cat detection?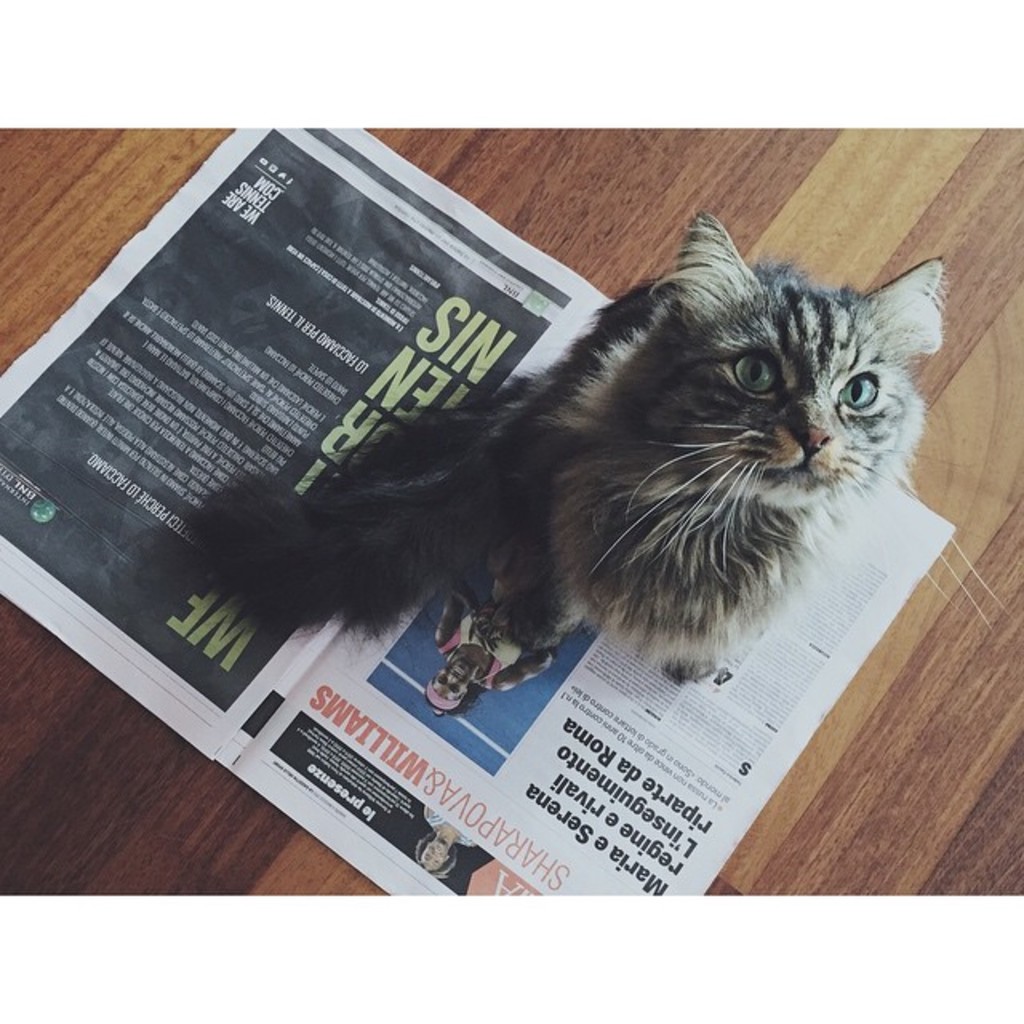
(x1=181, y1=218, x2=1008, y2=680)
